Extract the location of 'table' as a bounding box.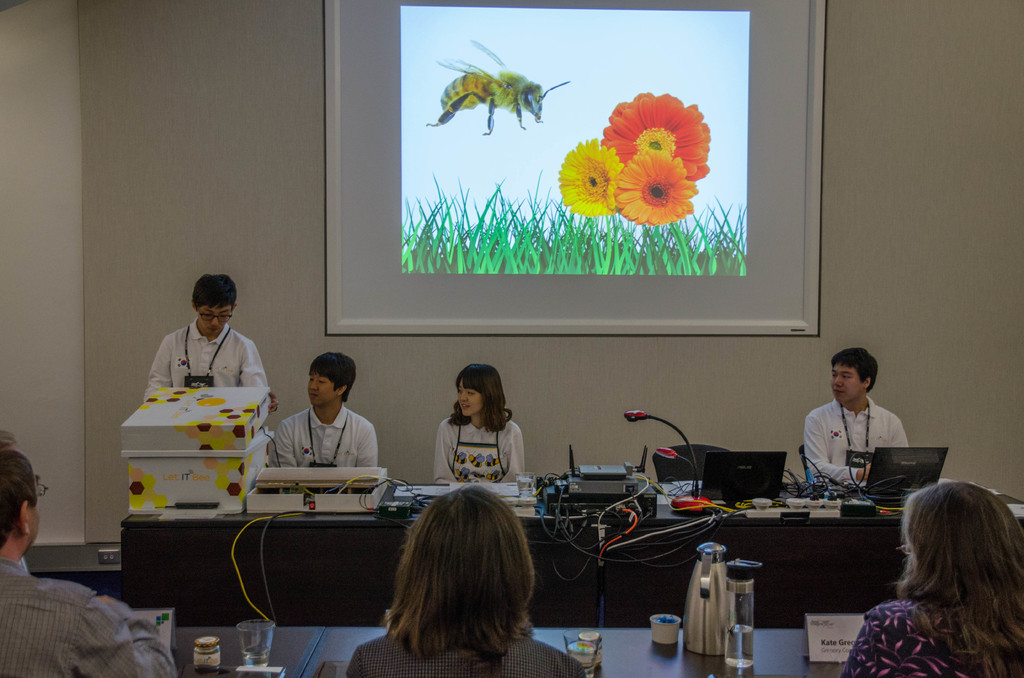
(124,471,1023,620).
